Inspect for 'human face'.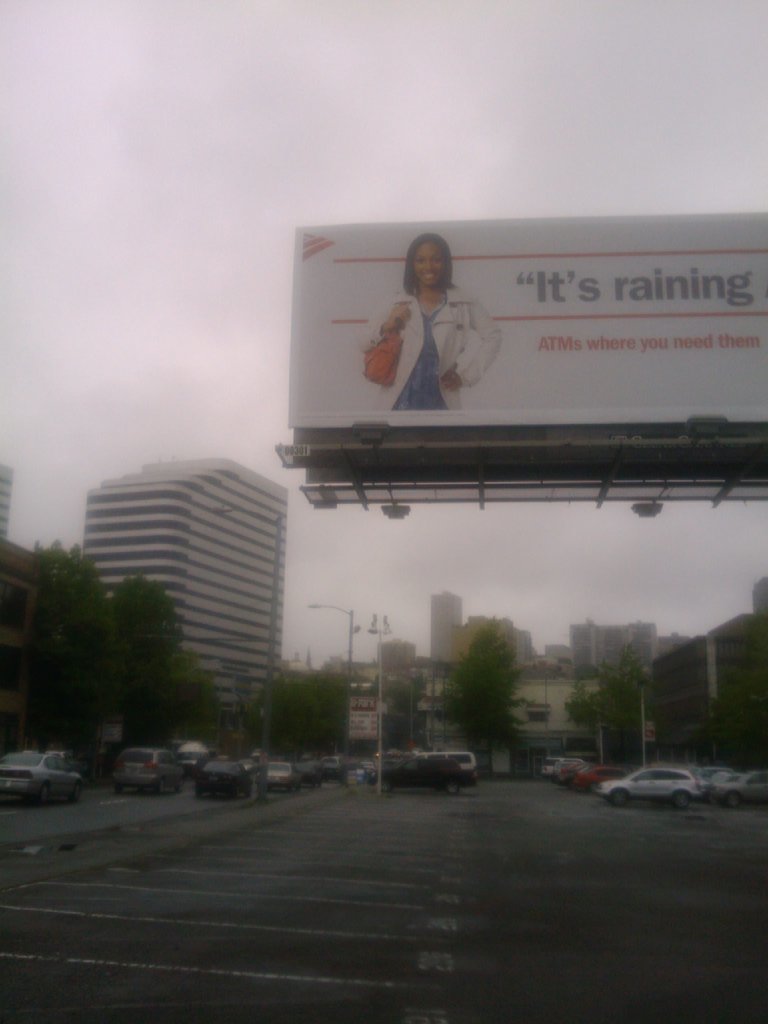
Inspection: 412 244 443 287.
